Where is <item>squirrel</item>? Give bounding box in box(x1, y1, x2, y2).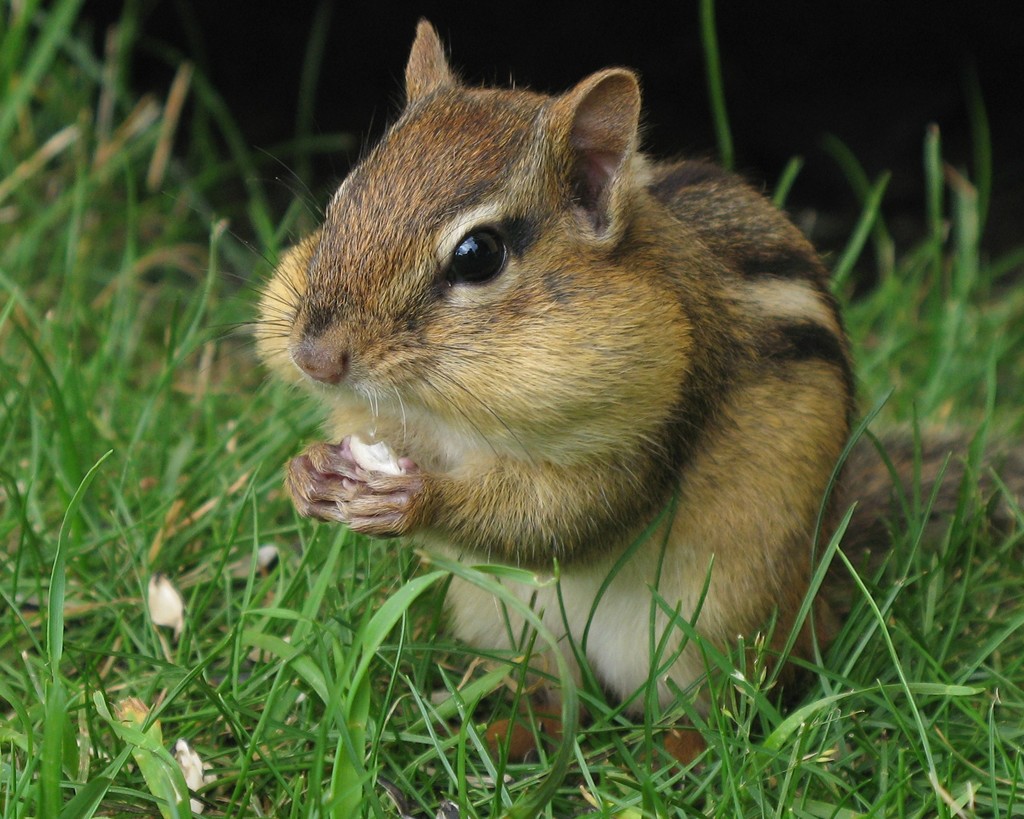
box(228, 14, 1000, 735).
